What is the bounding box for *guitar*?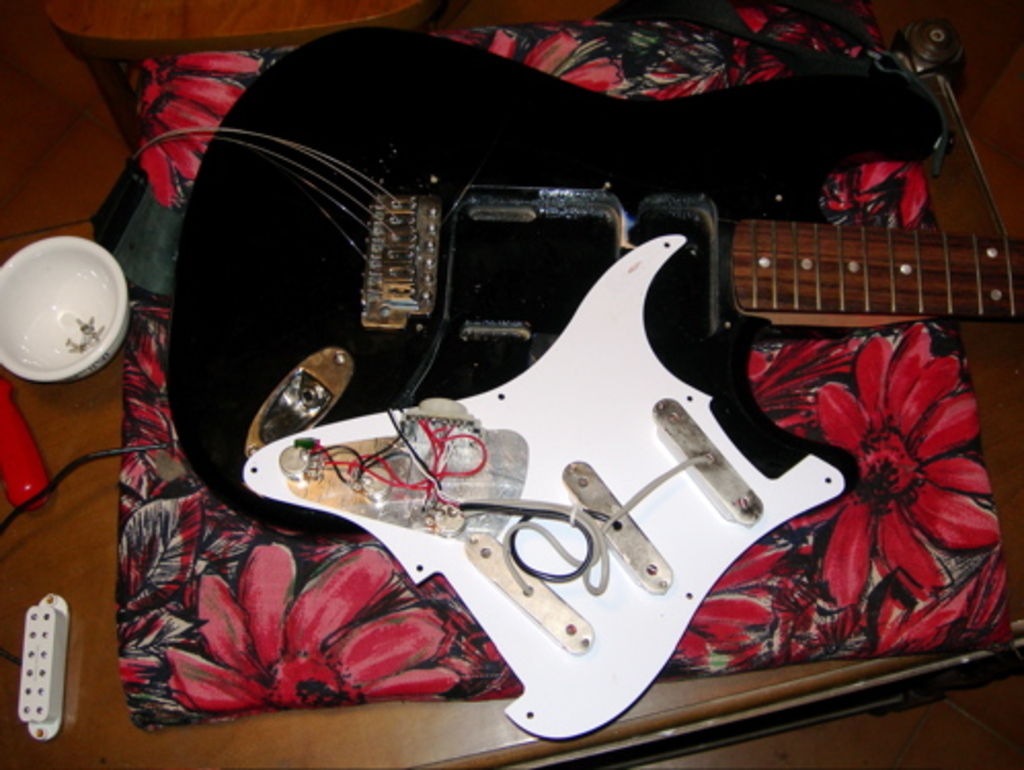
x1=144, y1=4, x2=1022, y2=563.
